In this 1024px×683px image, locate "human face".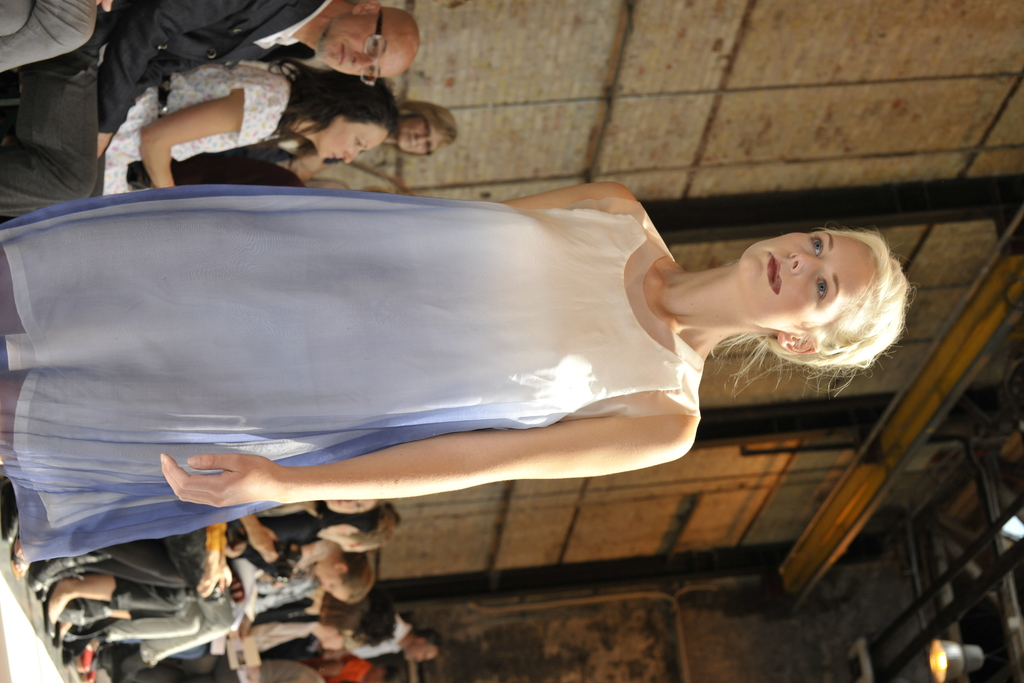
Bounding box: (x1=324, y1=497, x2=378, y2=514).
